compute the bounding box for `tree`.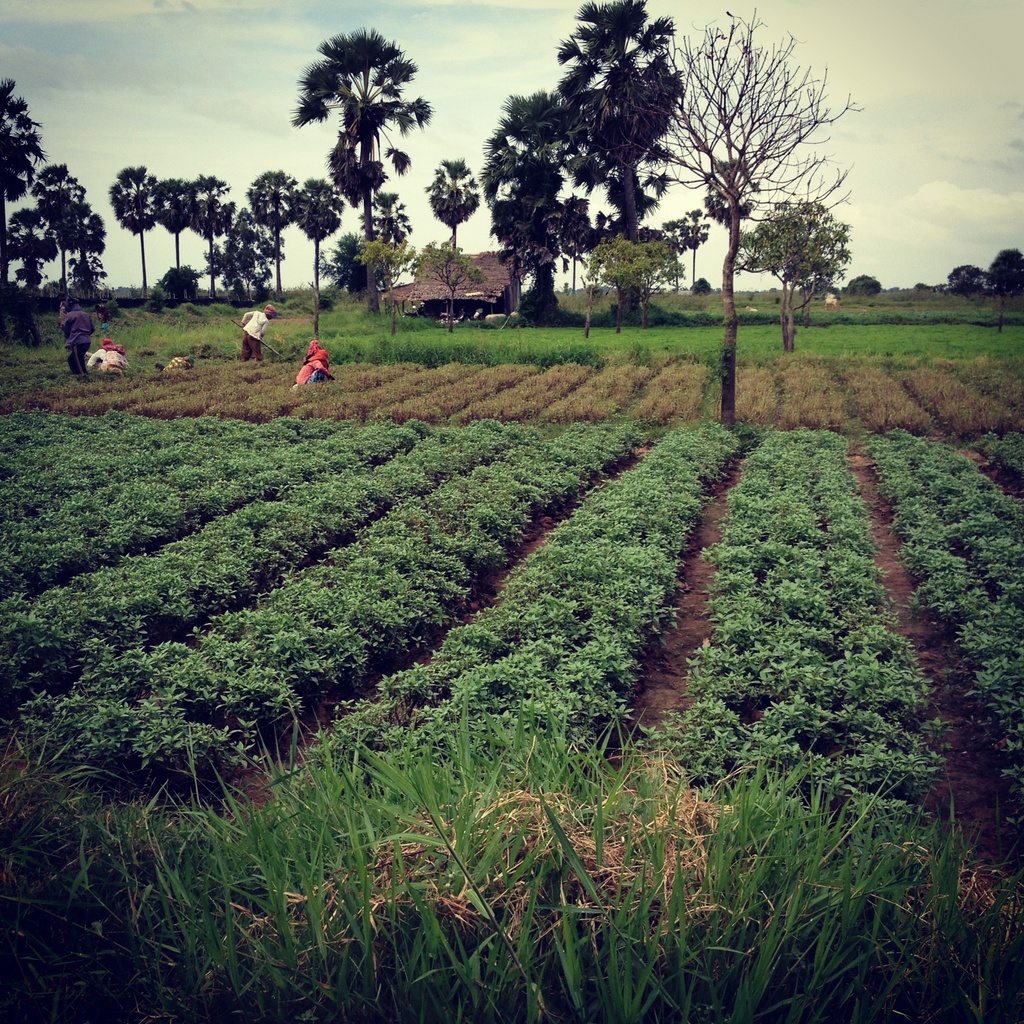
[x1=11, y1=212, x2=58, y2=308].
